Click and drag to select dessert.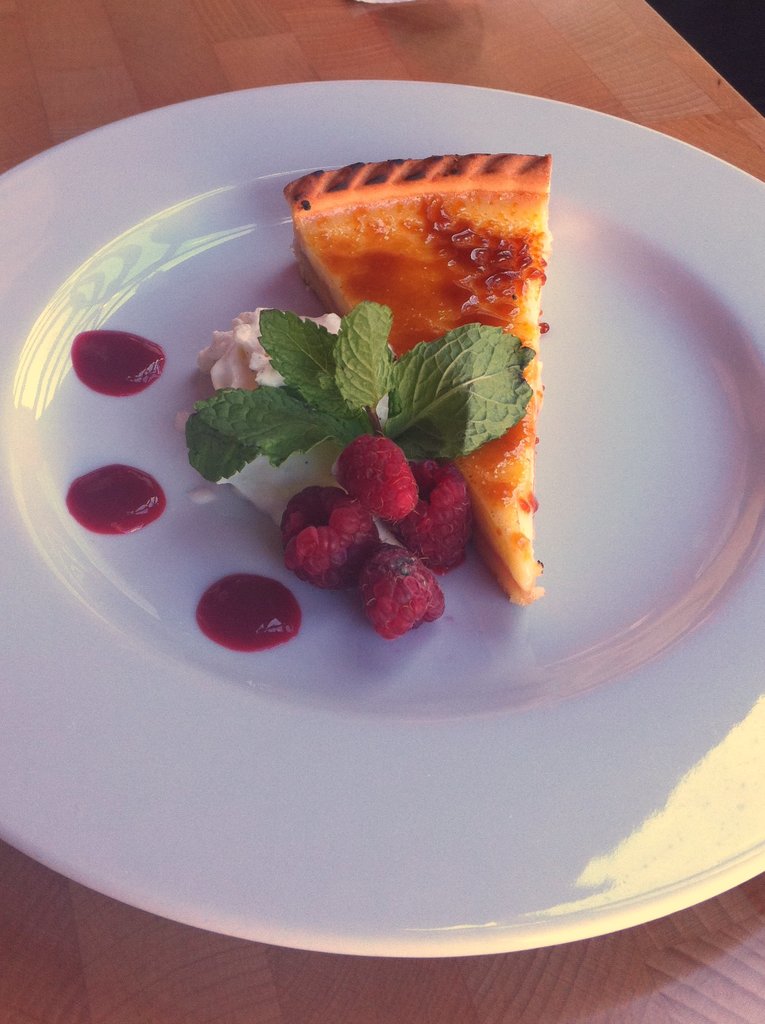
Selection: {"x1": 260, "y1": 156, "x2": 576, "y2": 460}.
